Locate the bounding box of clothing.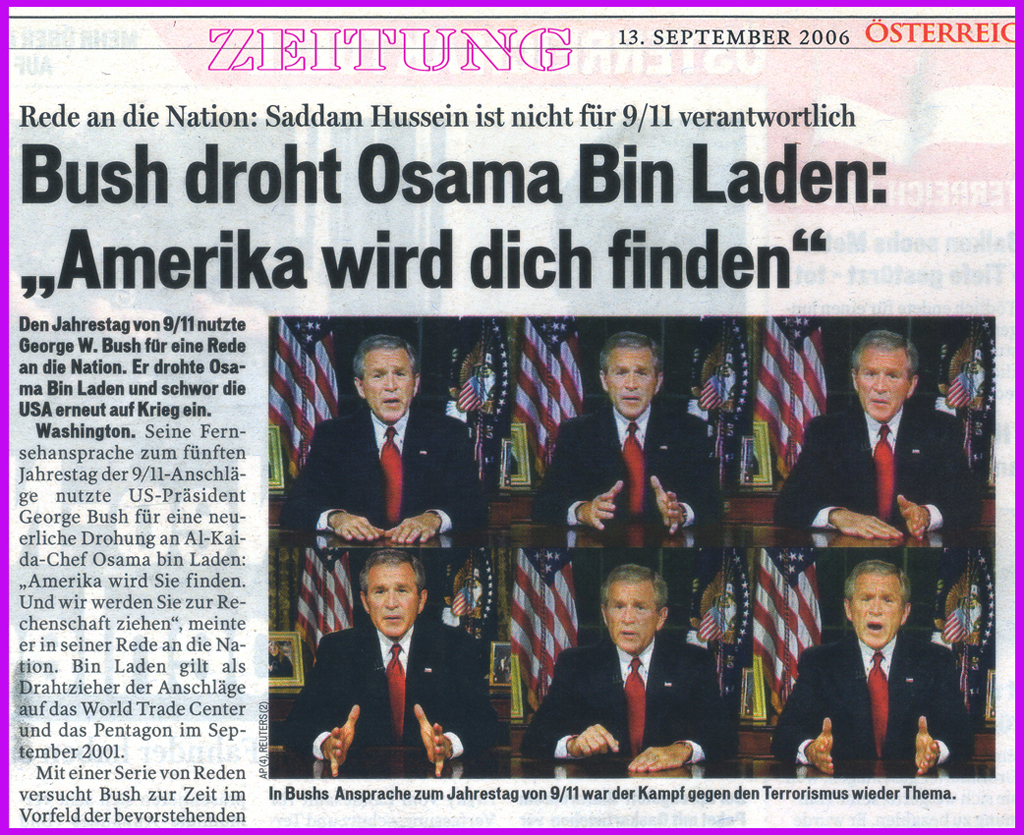
Bounding box: [284, 614, 510, 749].
